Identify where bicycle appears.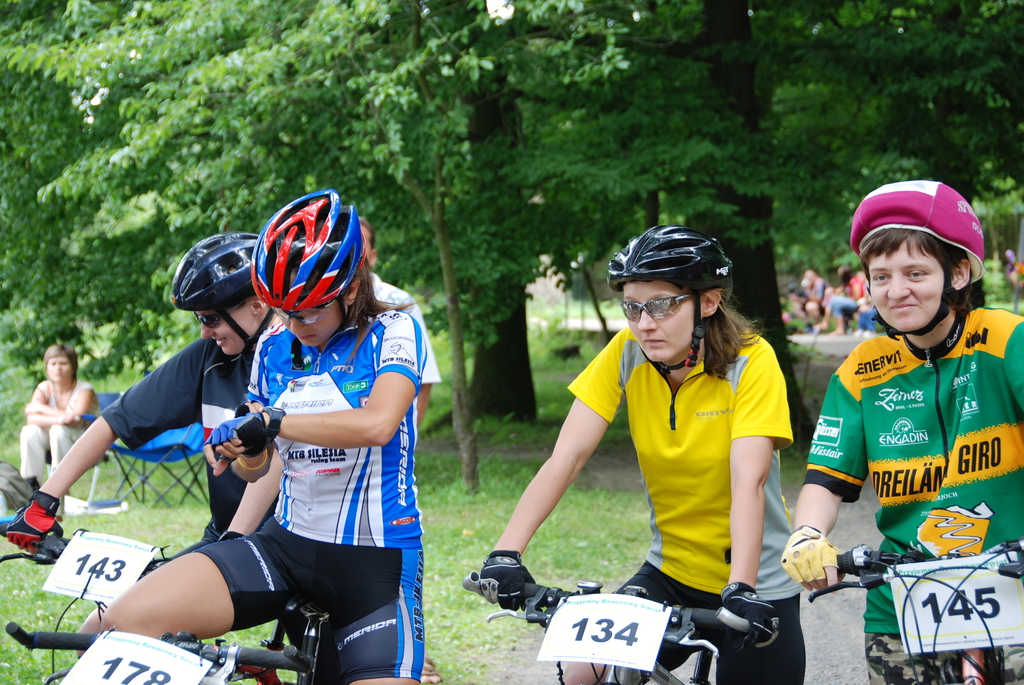
Appears at (804, 535, 1023, 684).
